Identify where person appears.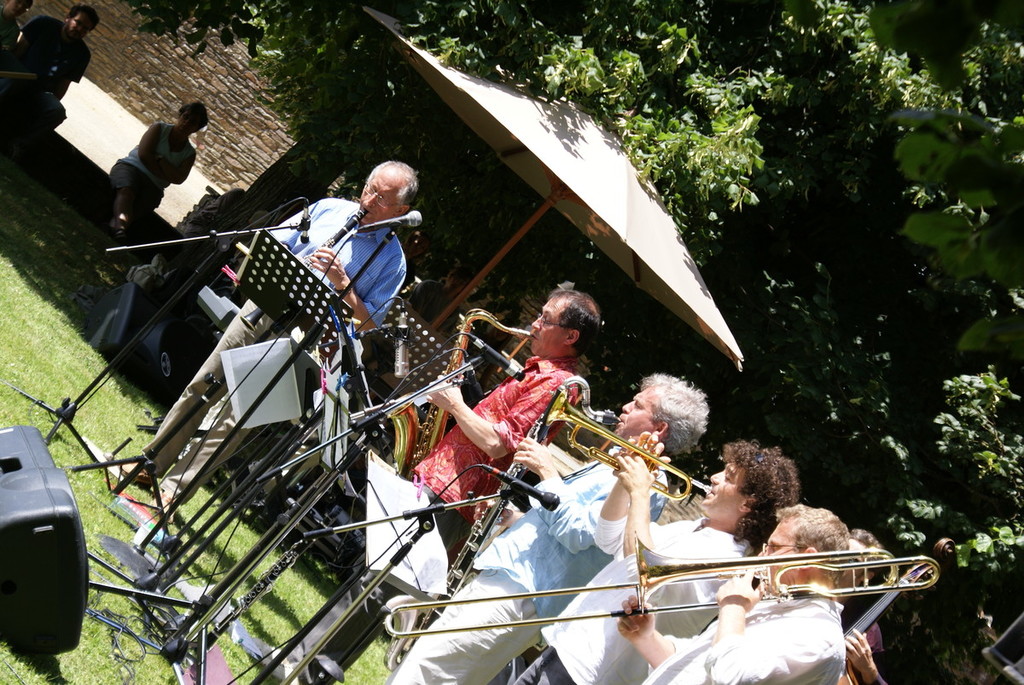
Appears at 15:0:90:165.
